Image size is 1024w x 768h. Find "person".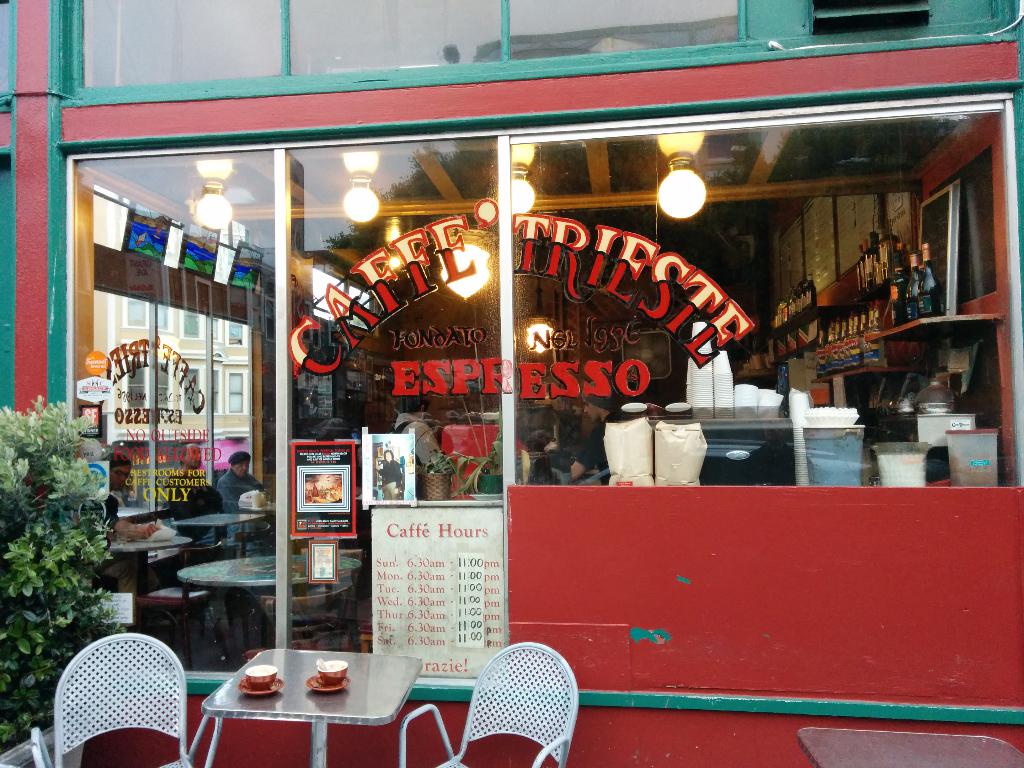
<bbox>219, 448, 261, 516</bbox>.
